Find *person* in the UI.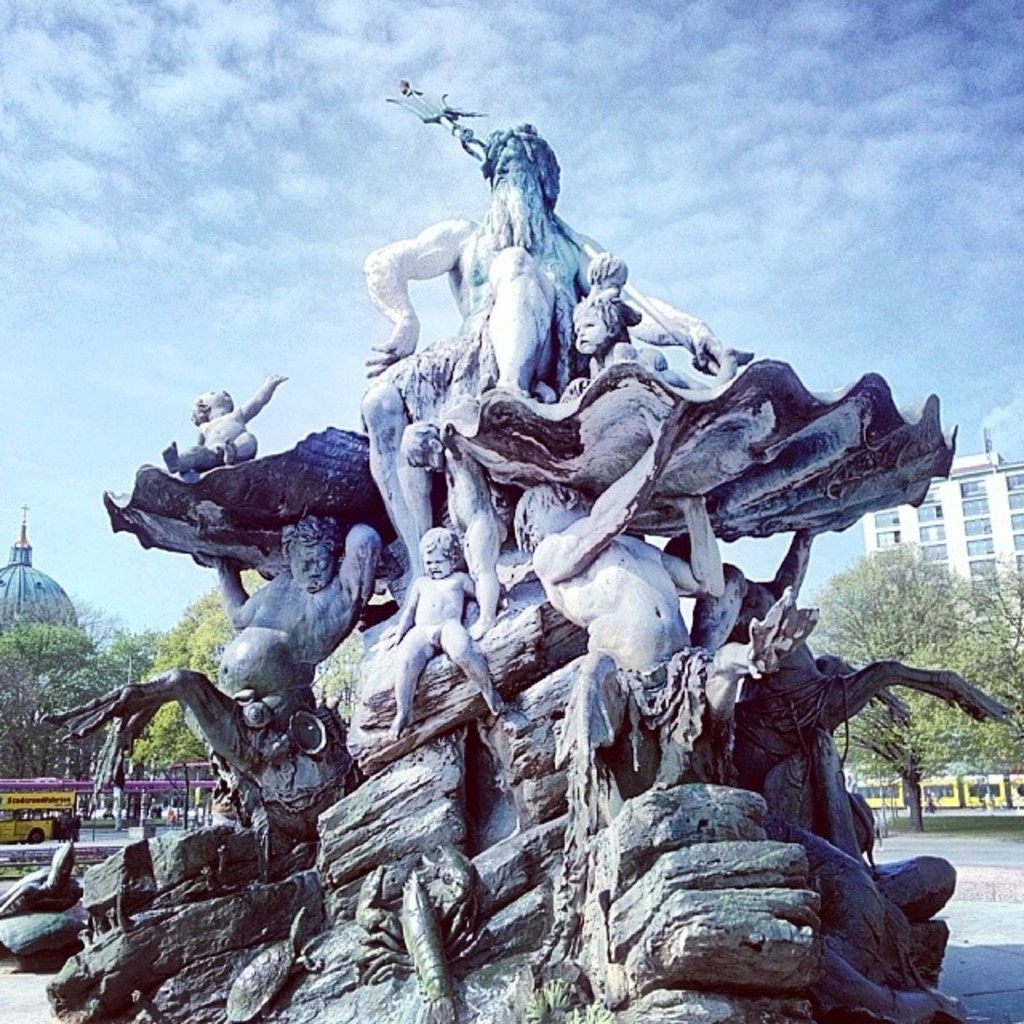
UI element at (566,296,690,387).
